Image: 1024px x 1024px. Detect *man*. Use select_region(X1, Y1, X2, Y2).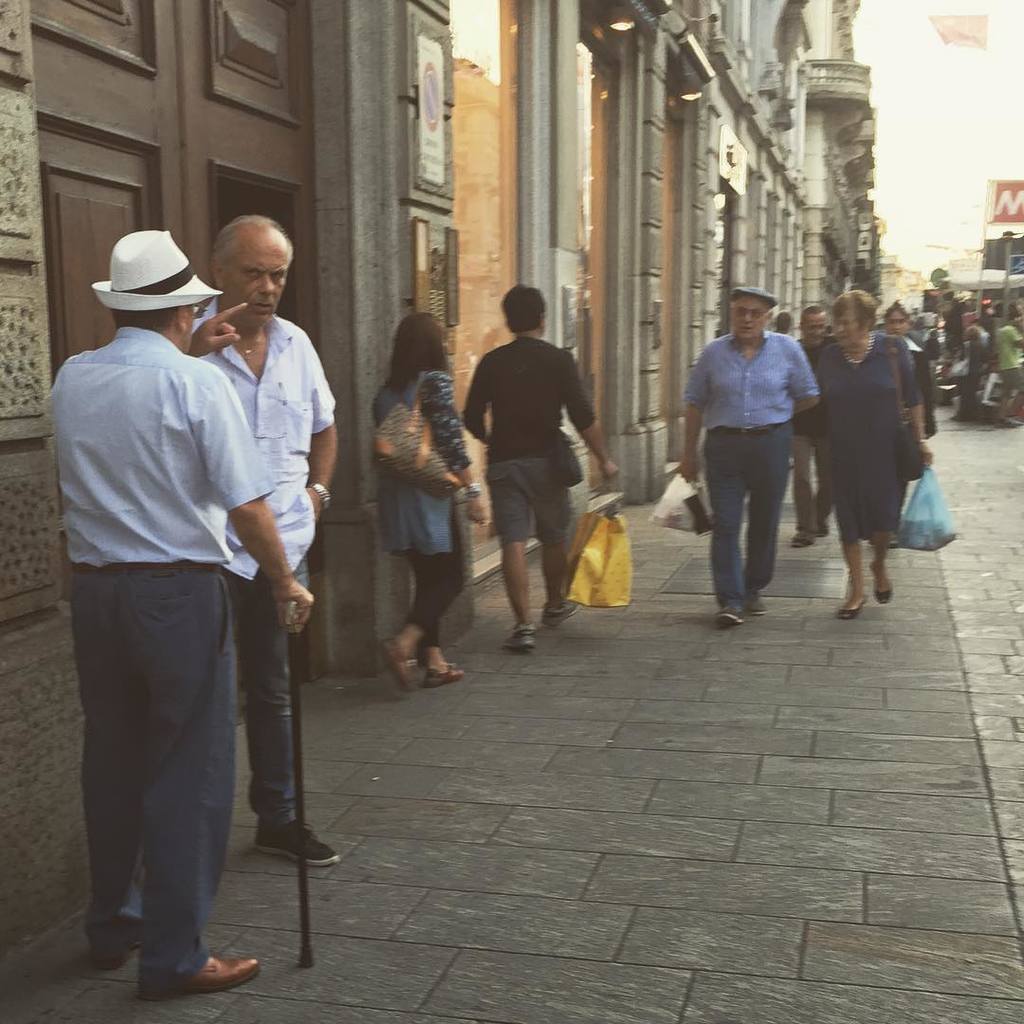
select_region(784, 299, 840, 547).
